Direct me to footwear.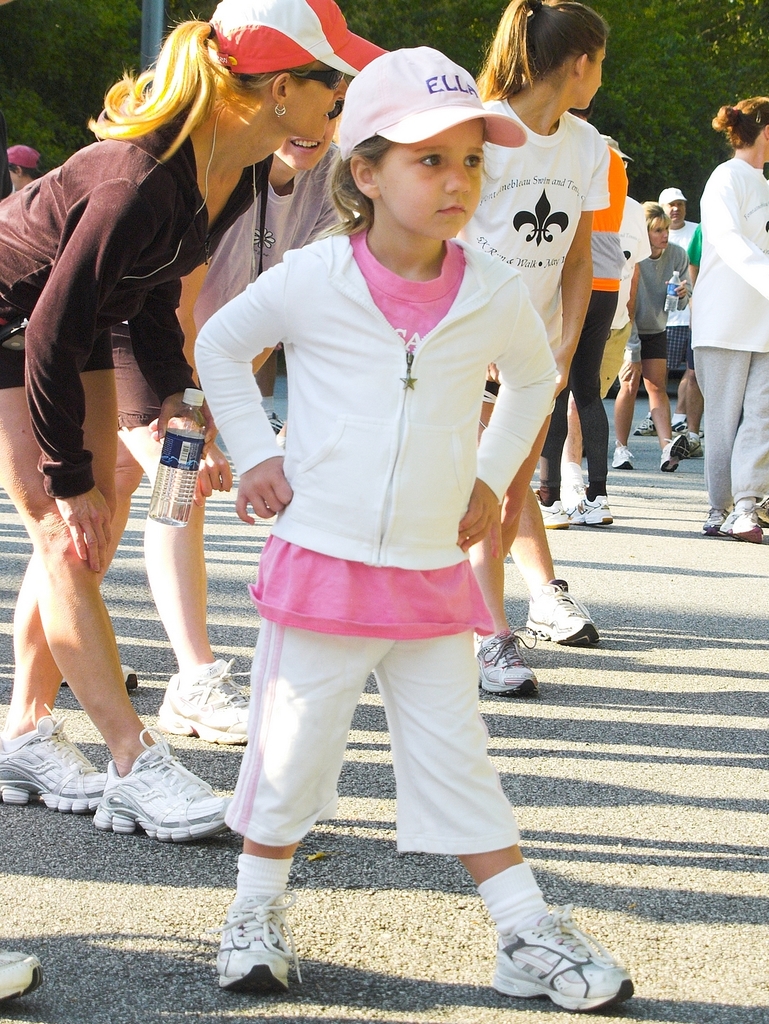
Direction: <region>534, 480, 618, 530</region>.
